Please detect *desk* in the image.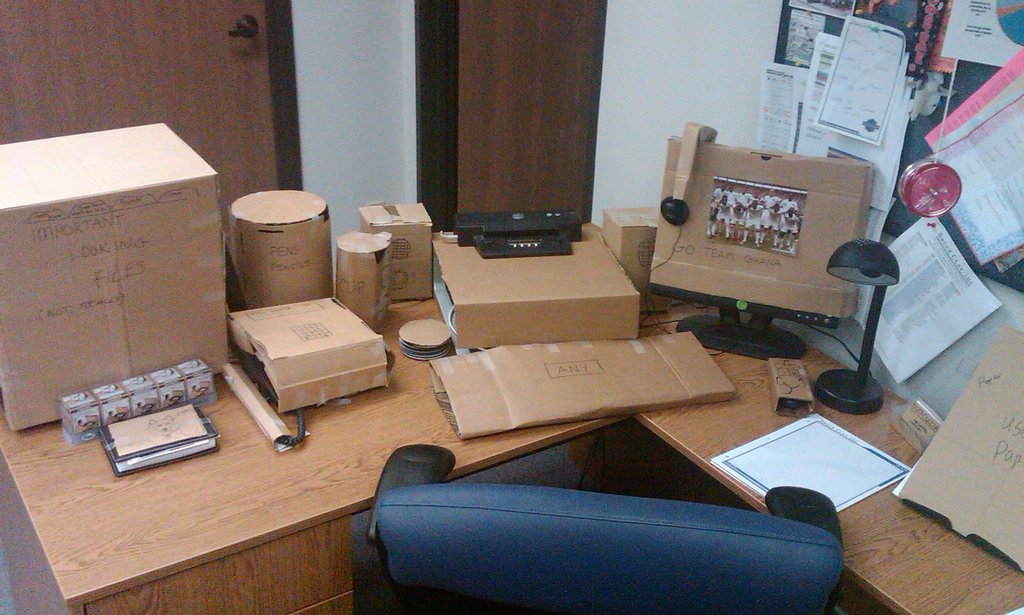
l=131, t=190, r=949, b=598.
